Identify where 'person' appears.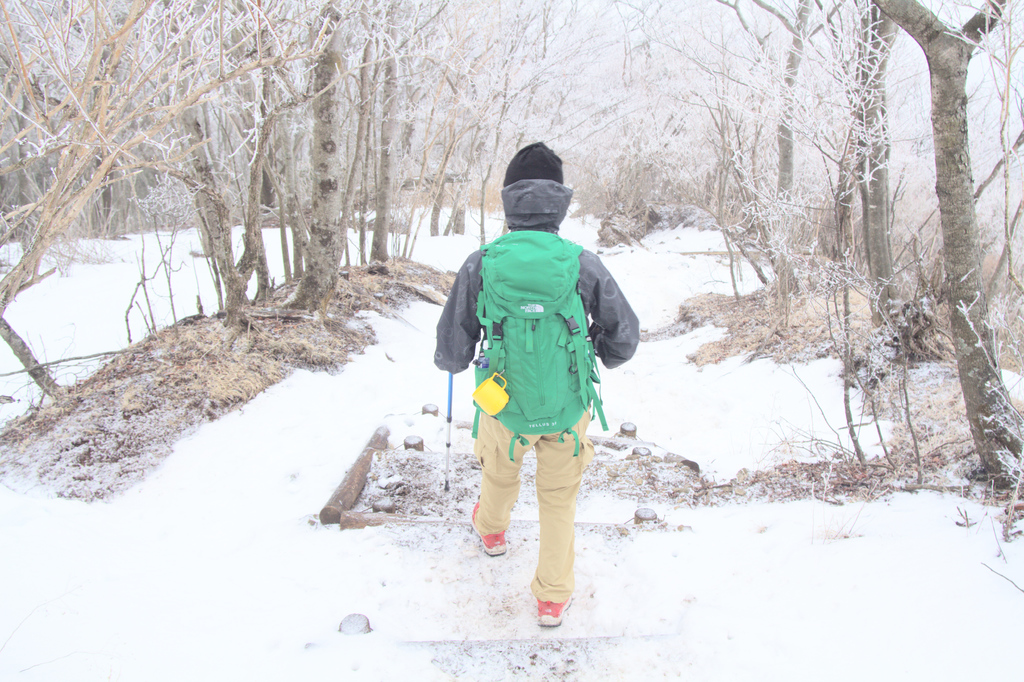
Appears at Rect(428, 143, 635, 628).
